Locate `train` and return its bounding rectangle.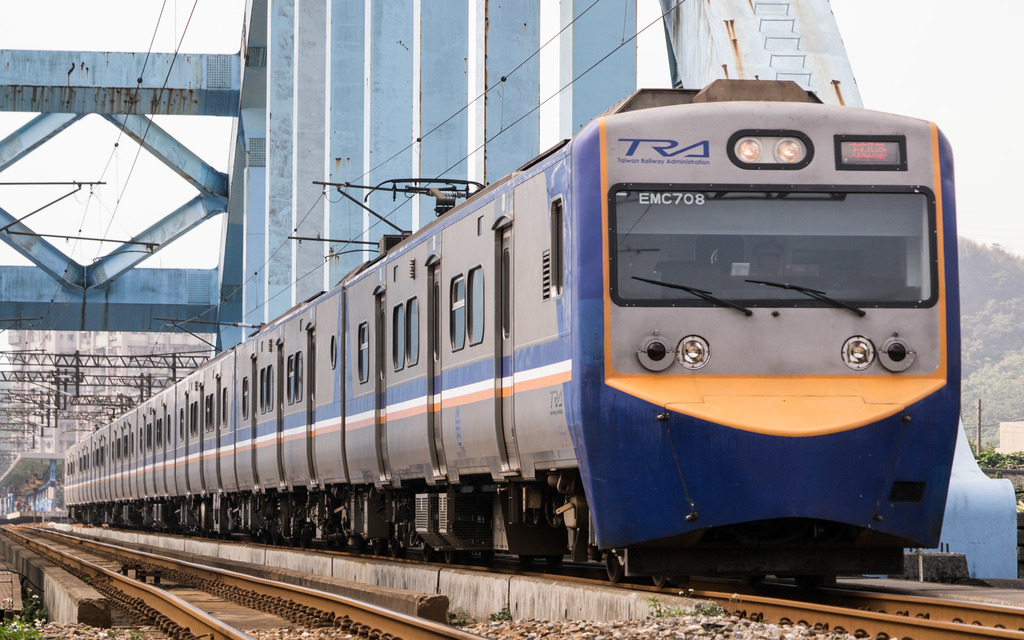
(x1=64, y1=74, x2=959, y2=579).
